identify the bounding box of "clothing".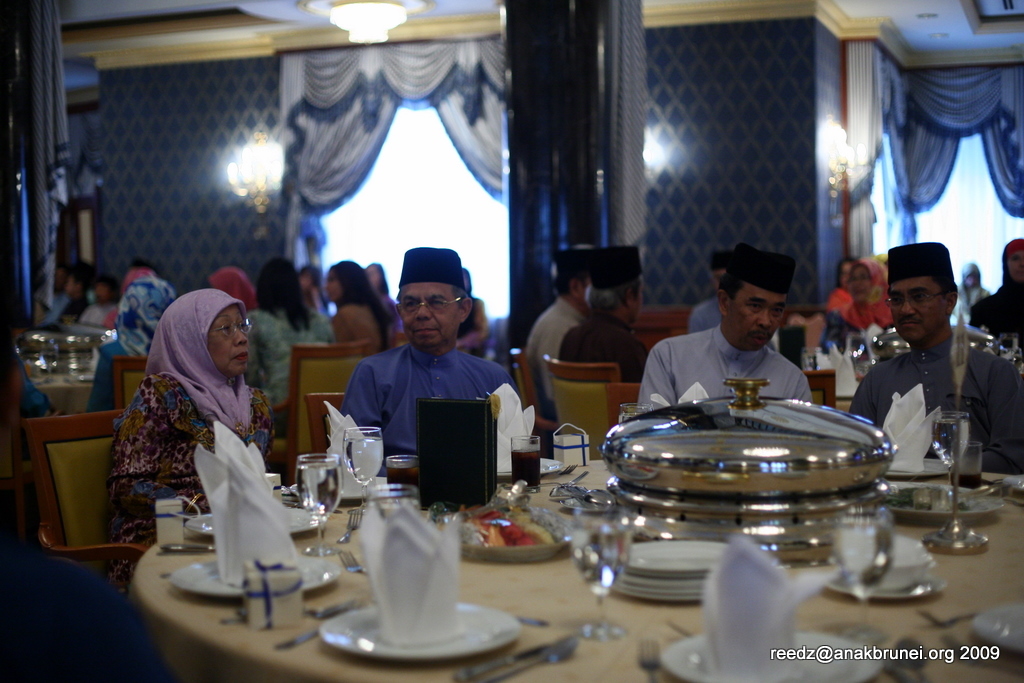
left=333, top=304, right=388, bottom=352.
